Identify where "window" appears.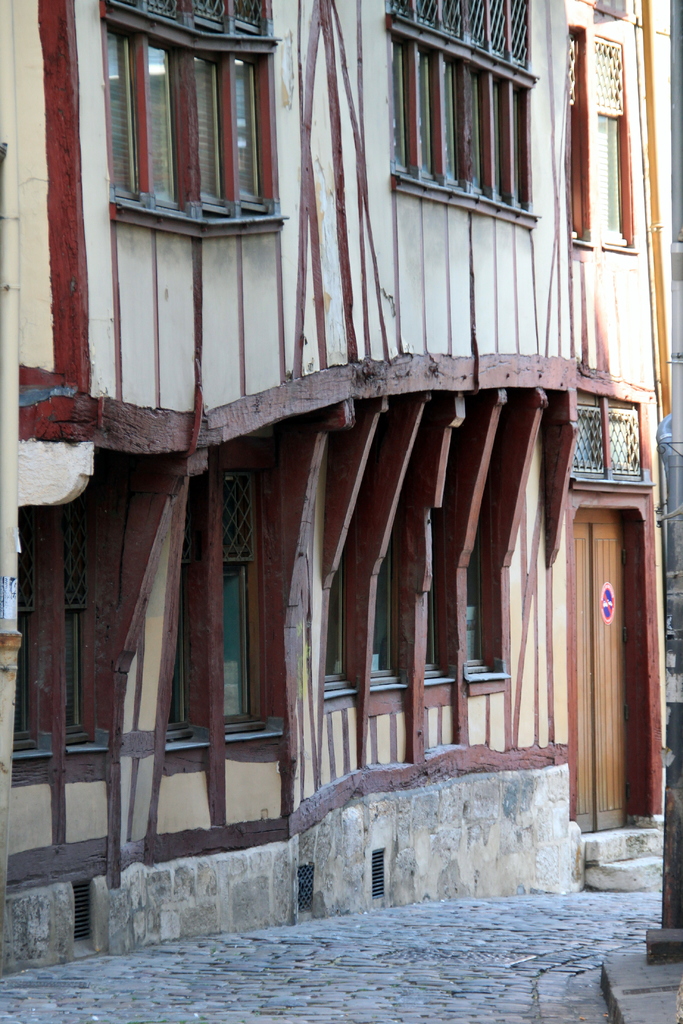
Appears at detection(163, 489, 198, 728).
